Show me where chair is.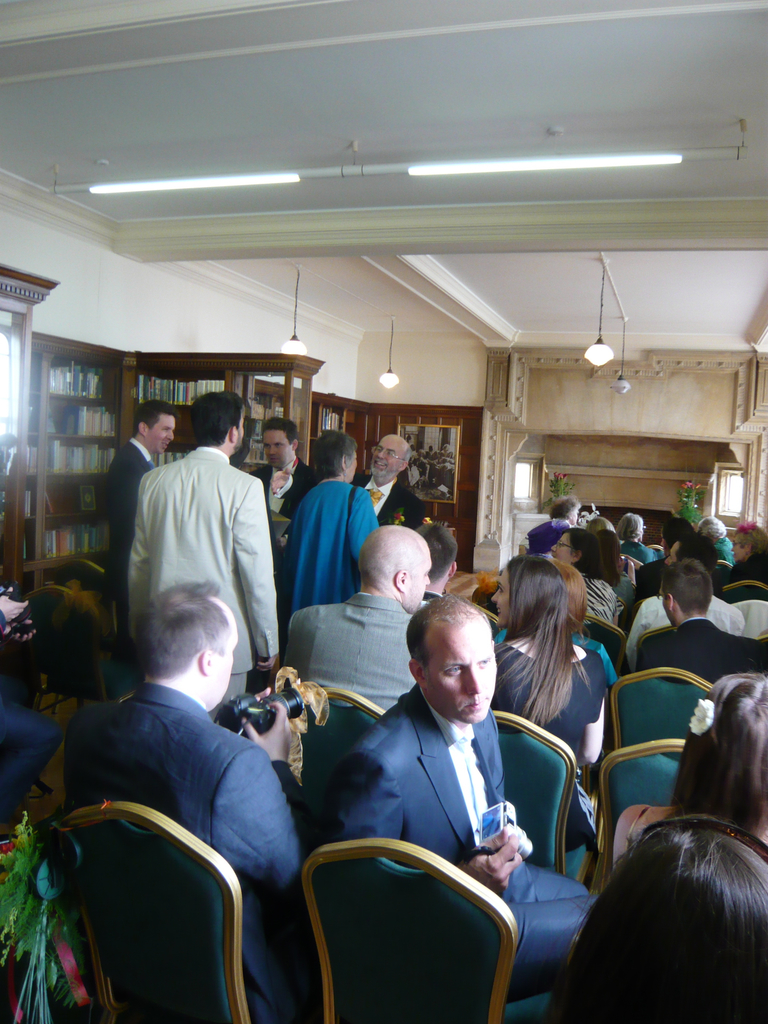
chair is at [55, 803, 258, 1023].
